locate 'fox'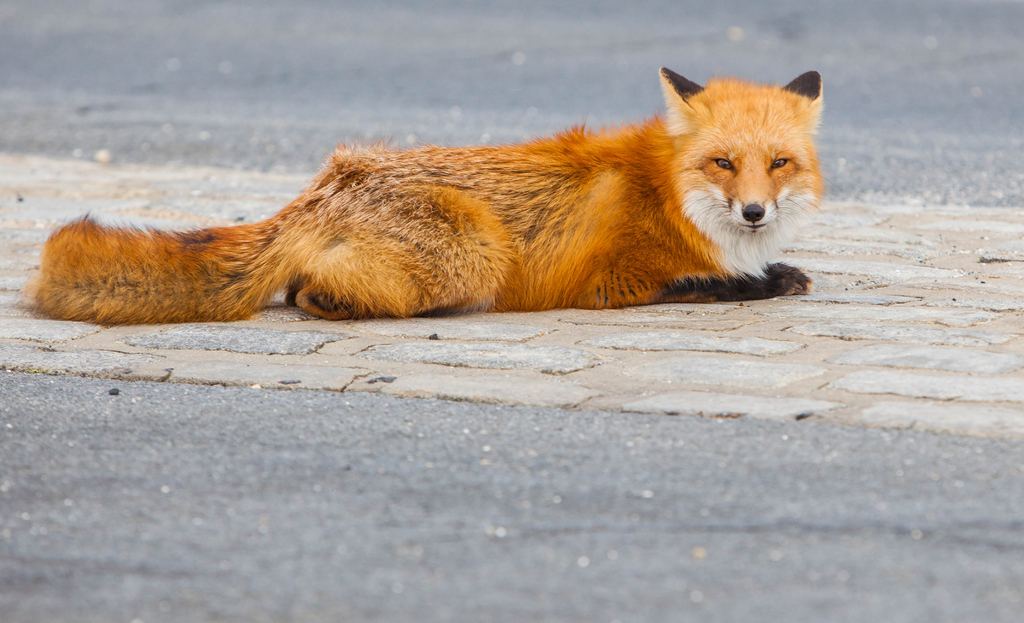
17:65:828:324
